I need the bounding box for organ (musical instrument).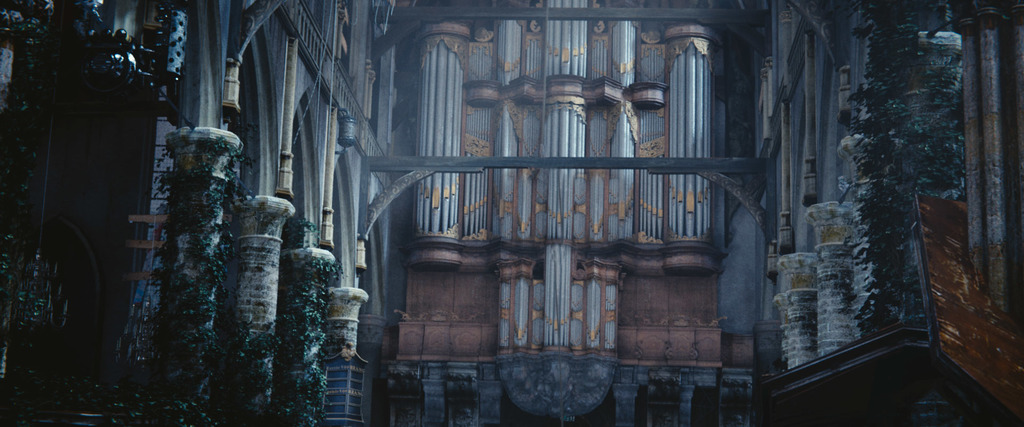
Here it is: 153,0,896,364.
